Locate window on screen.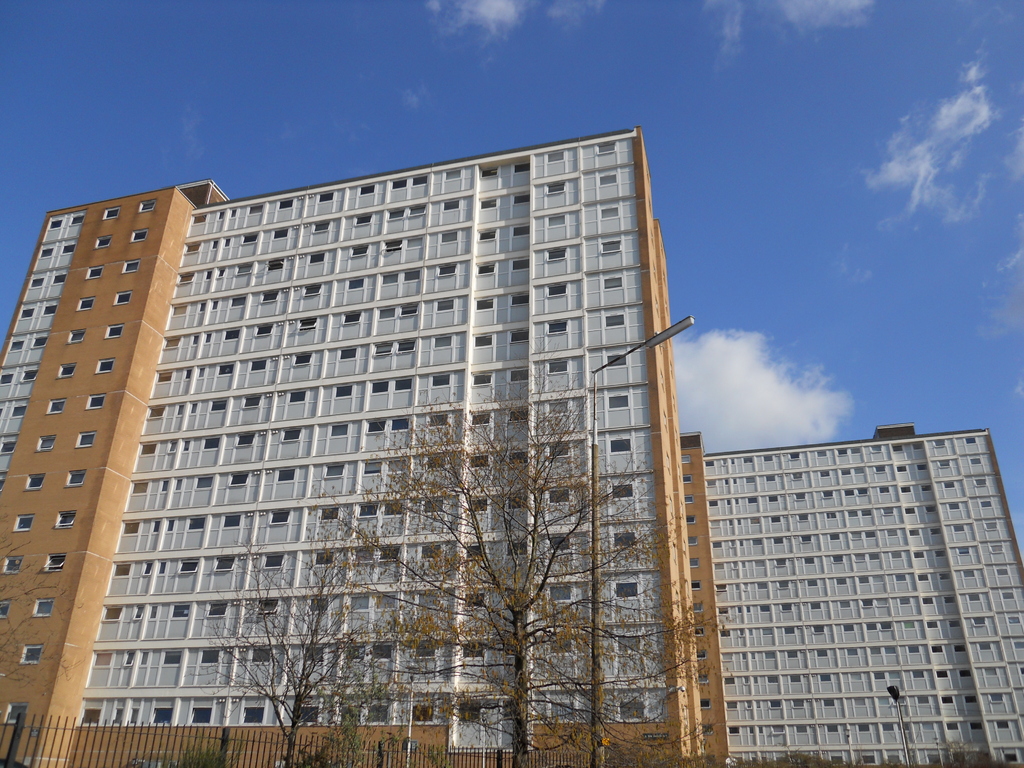
On screen at left=984, top=694, right=1004, bottom=703.
